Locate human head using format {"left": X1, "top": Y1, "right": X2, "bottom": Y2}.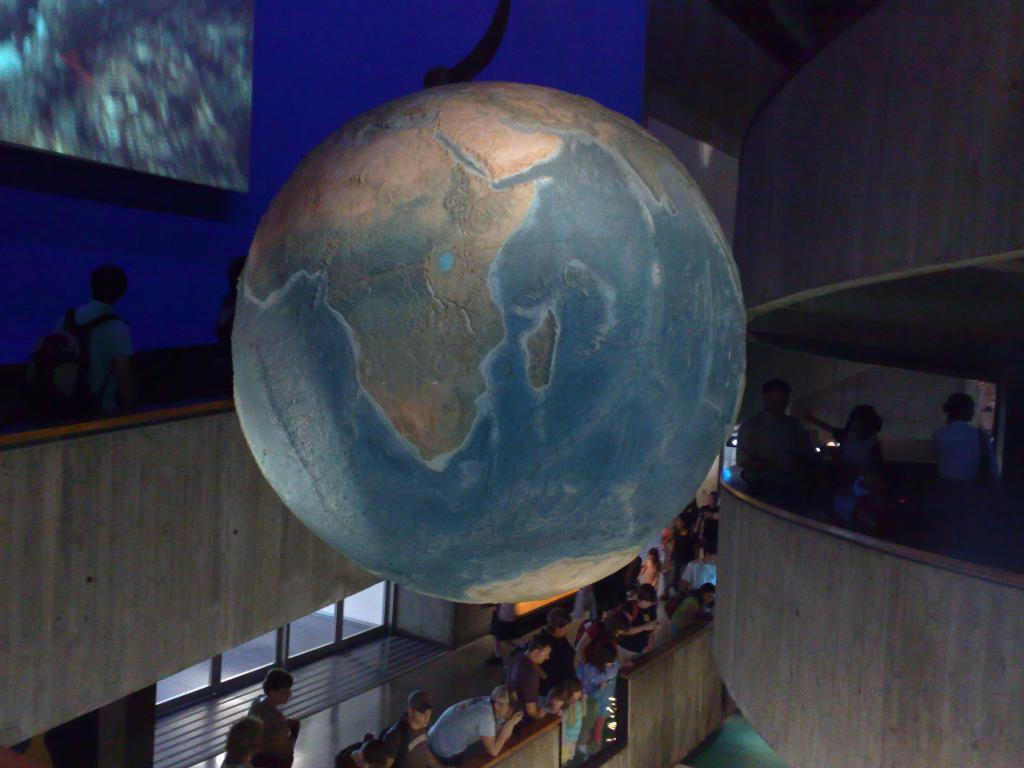
{"left": 546, "top": 604, "right": 575, "bottom": 638}.
